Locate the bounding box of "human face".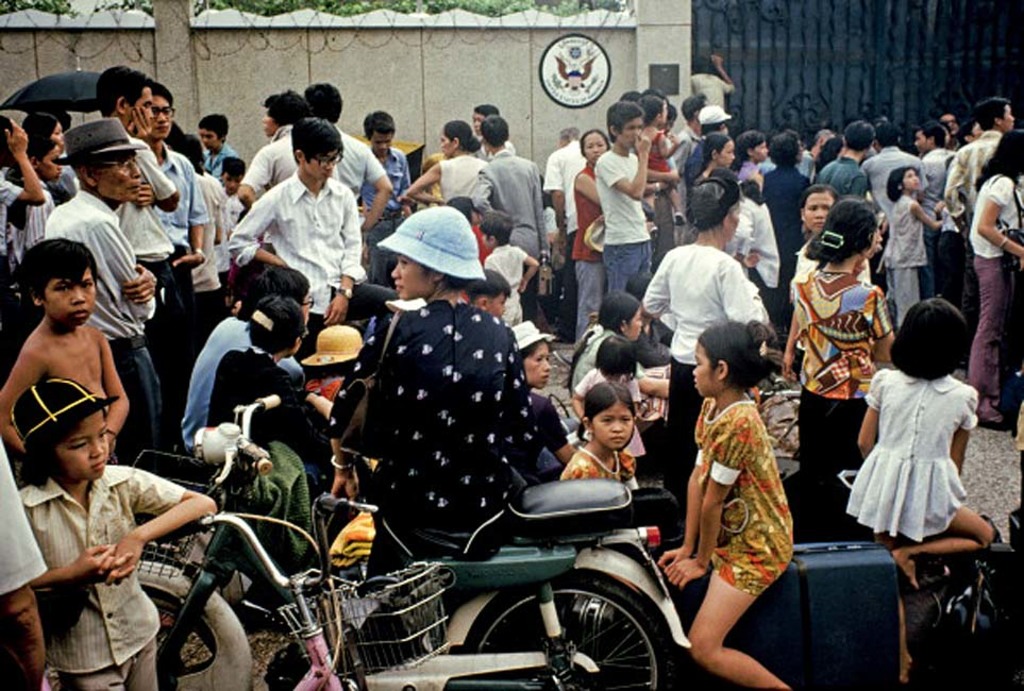
Bounding box: <region>57, 412, 111, 482</region>.
